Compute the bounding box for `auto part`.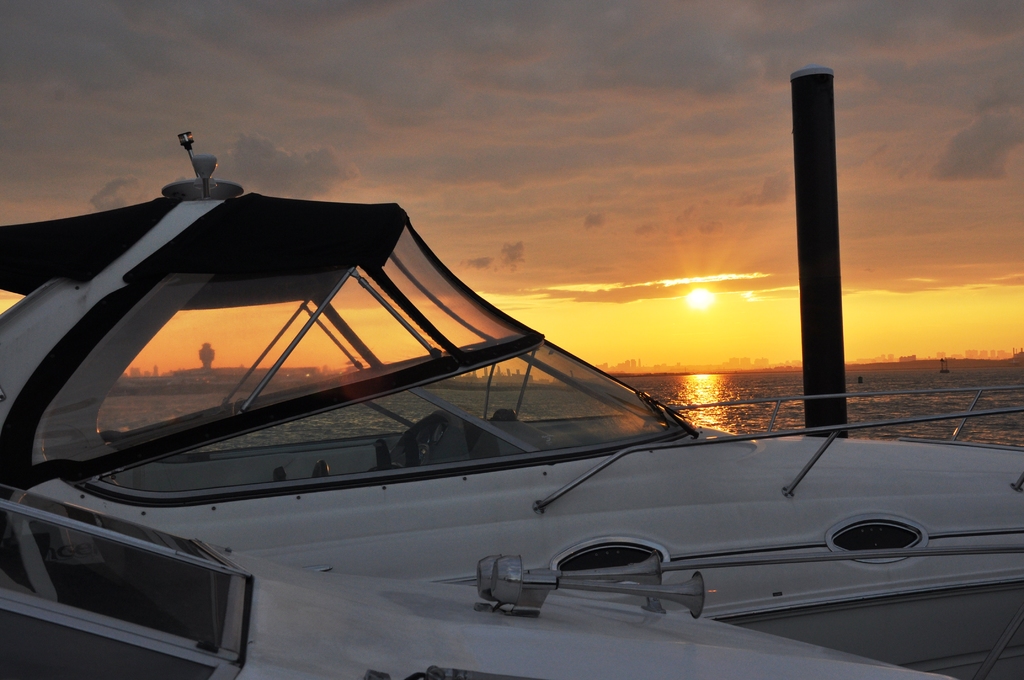
0:127:1023:679.
